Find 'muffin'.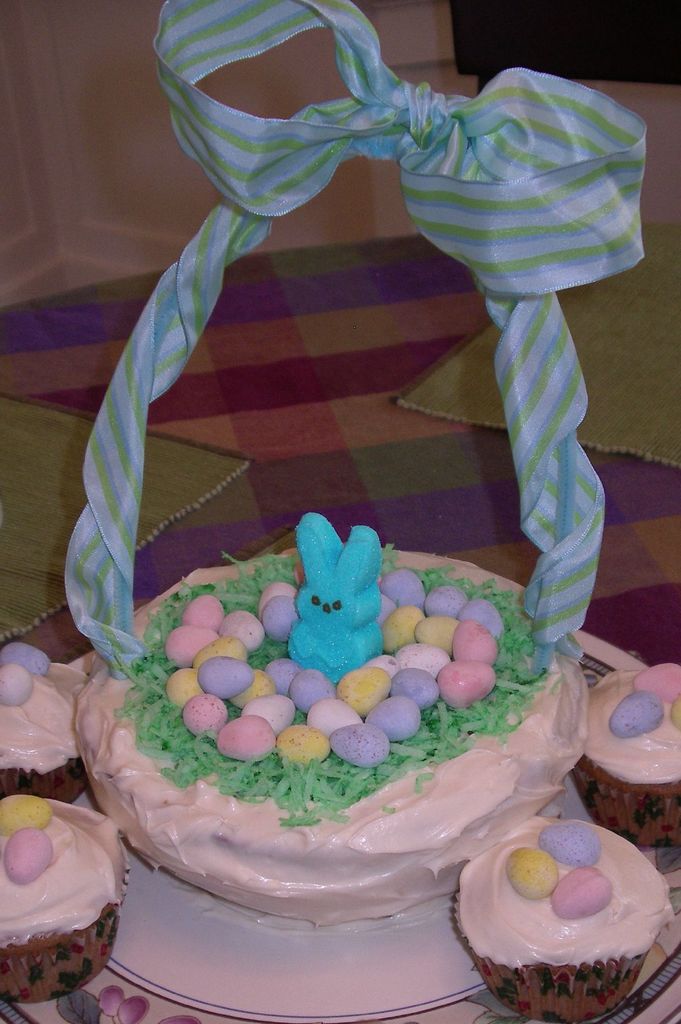
locate(571, 660, 680, 847).
